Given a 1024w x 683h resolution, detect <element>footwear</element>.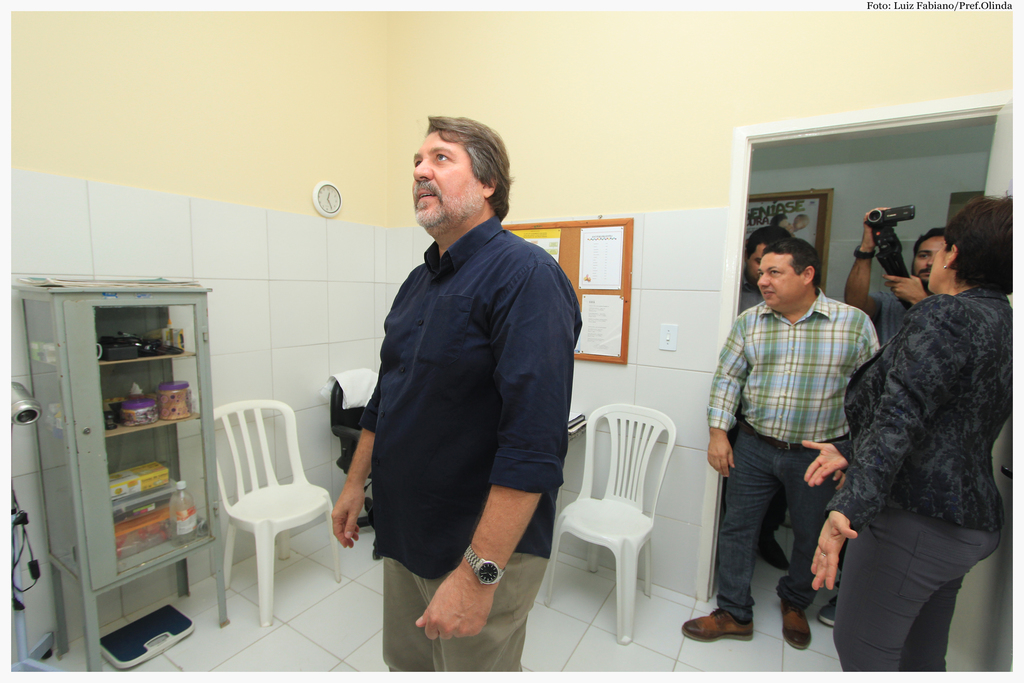
region(780, 597, 809, 649).
